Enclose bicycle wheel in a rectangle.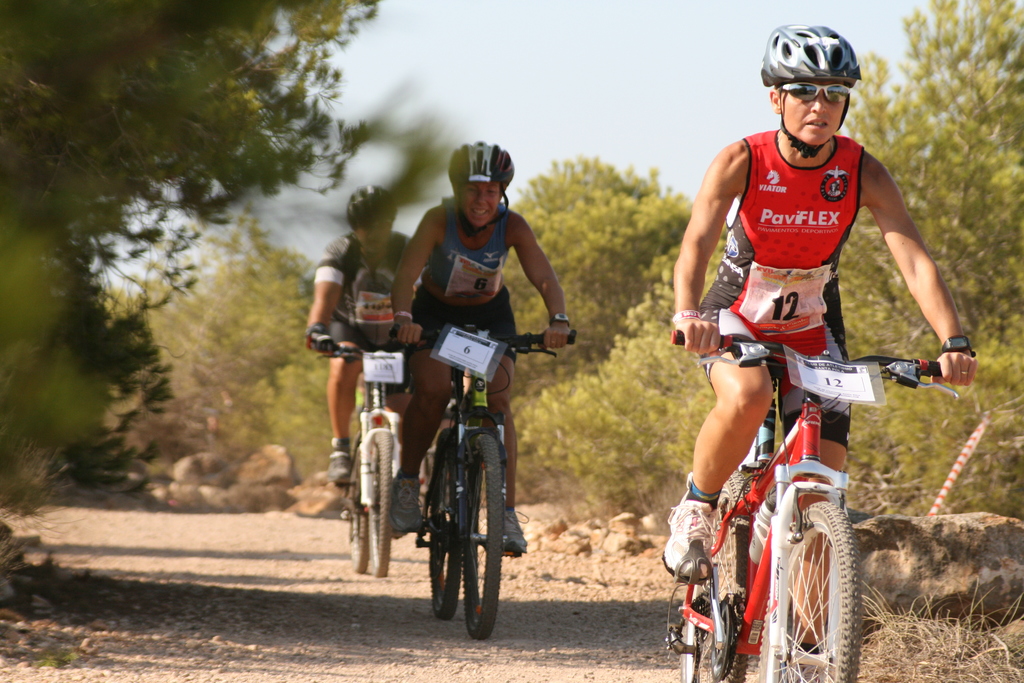
(left=427, top=454, right=465, bottom=621).
